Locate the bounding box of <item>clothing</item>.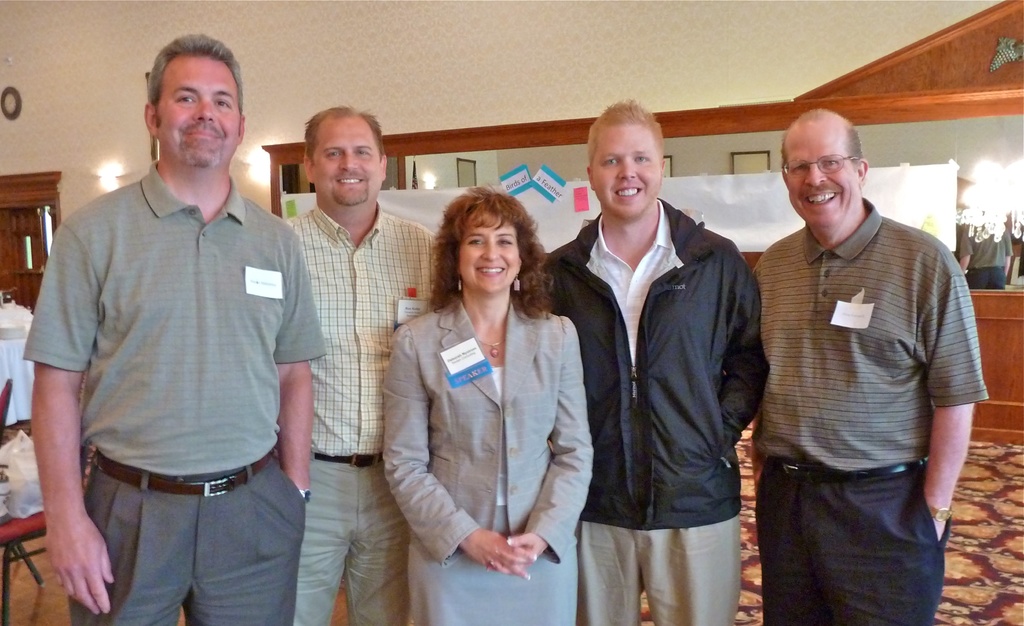
Bounding box: x1=380, y1=284, x2=593, y2=625.
